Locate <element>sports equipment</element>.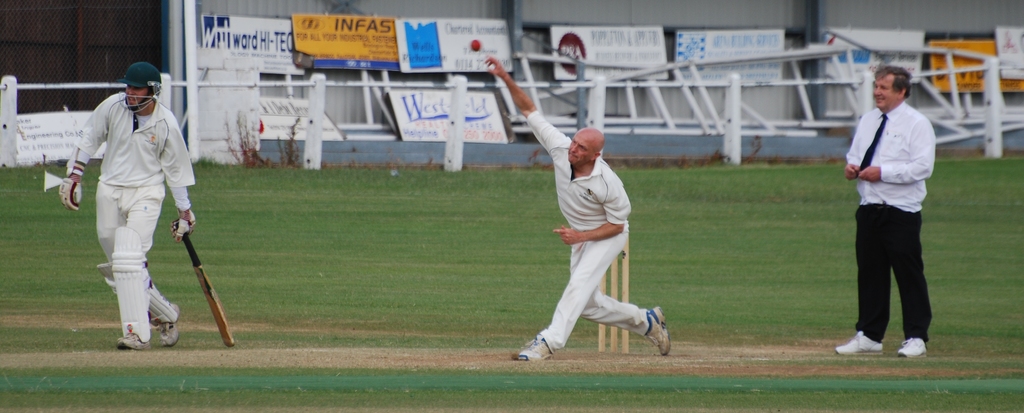
Bounding box: rect(57, 174, 81, 210).
